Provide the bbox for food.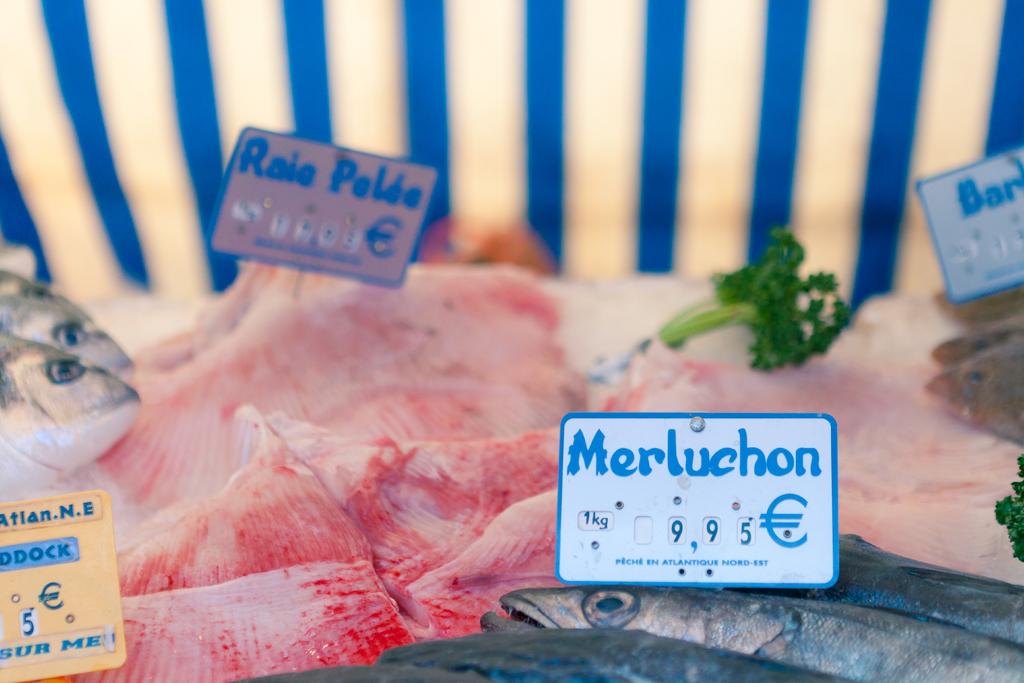
<box>62,240,655,605</box>.
